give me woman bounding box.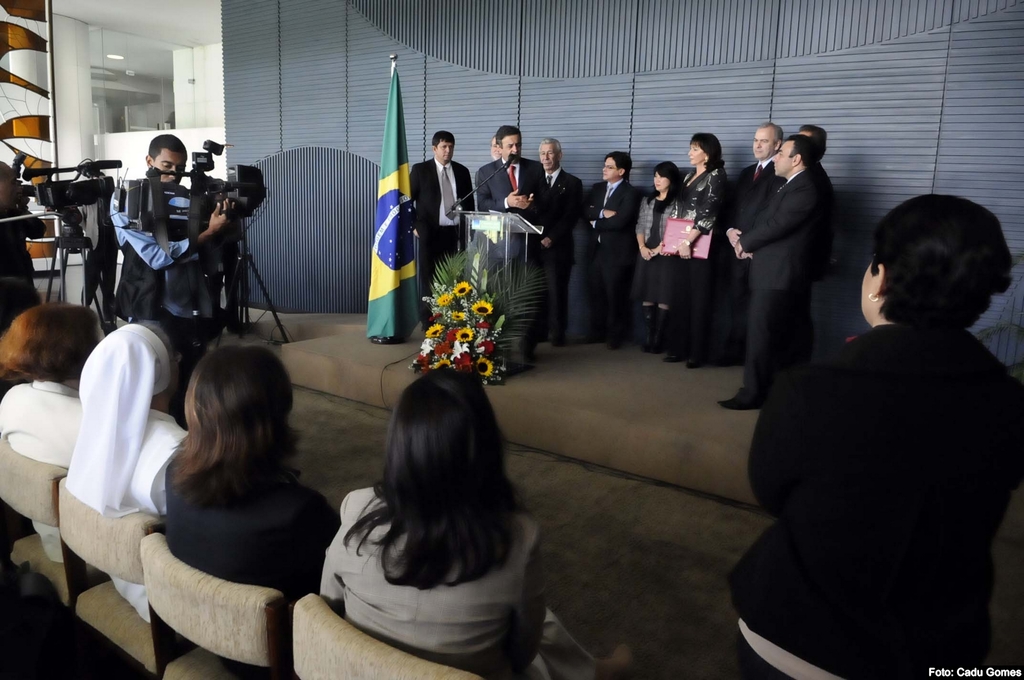
region(290, 353, 563, 669).
